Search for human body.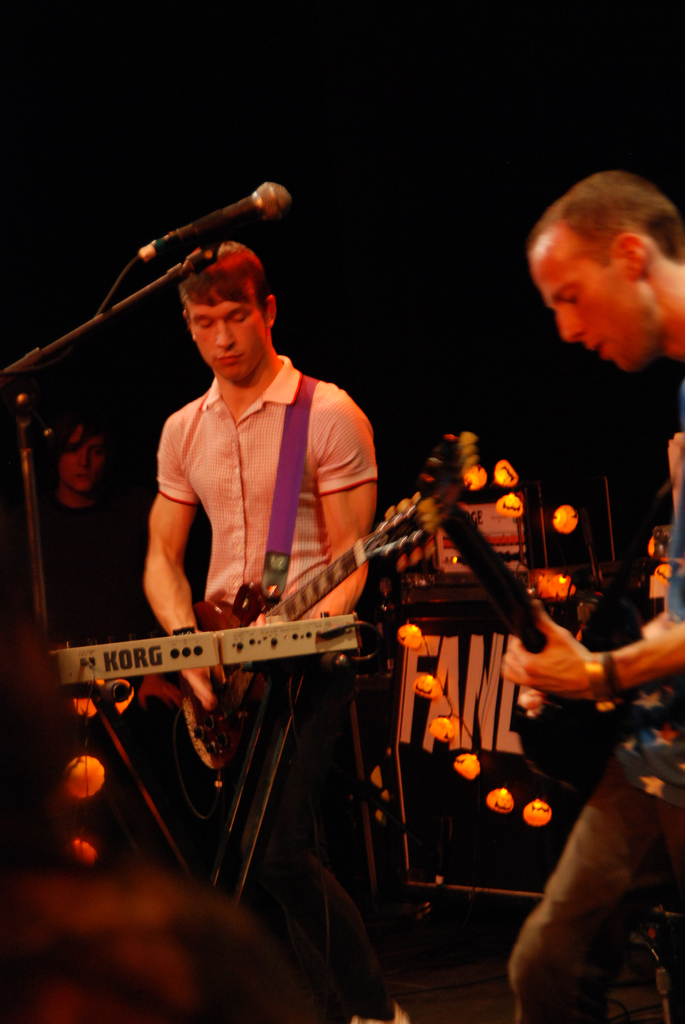
Found at <region>504, 154, 684, 692</region>.
